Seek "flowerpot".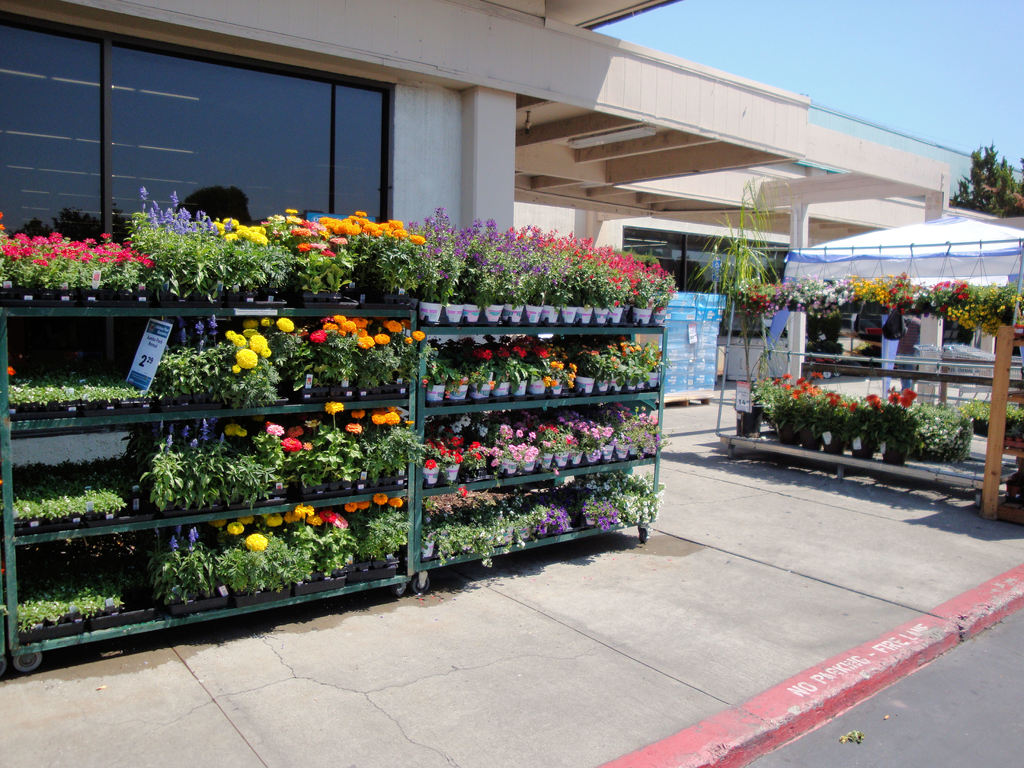
Rect(598, 440, 615, 462).
